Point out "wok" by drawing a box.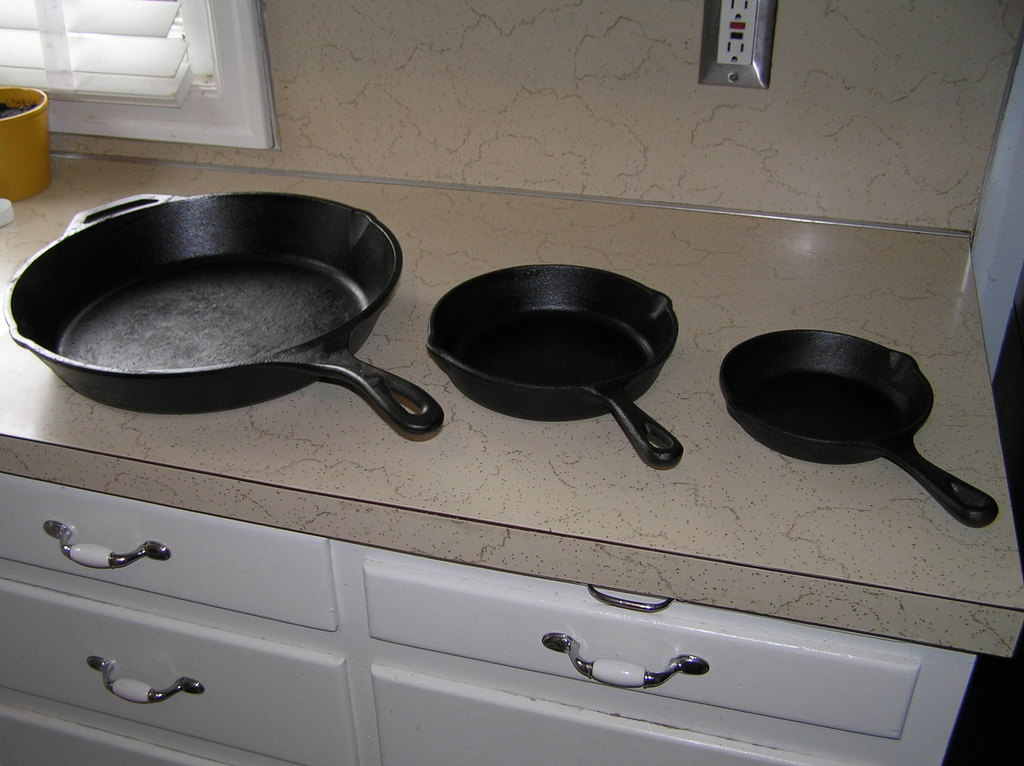
l=418, t=260, r=689, b=478.
